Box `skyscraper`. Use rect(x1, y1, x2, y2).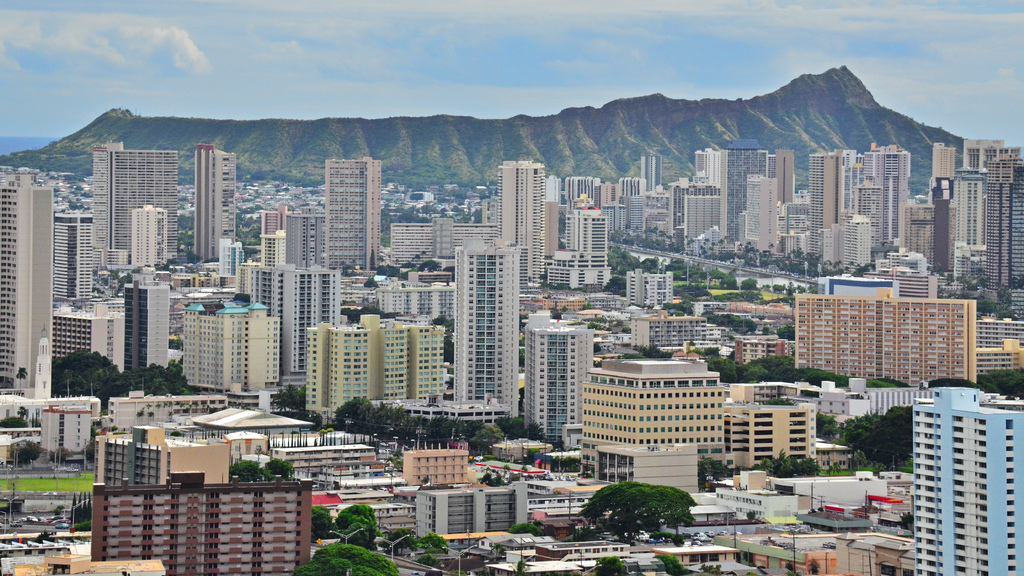
rect(639, 153, 658, 189).
